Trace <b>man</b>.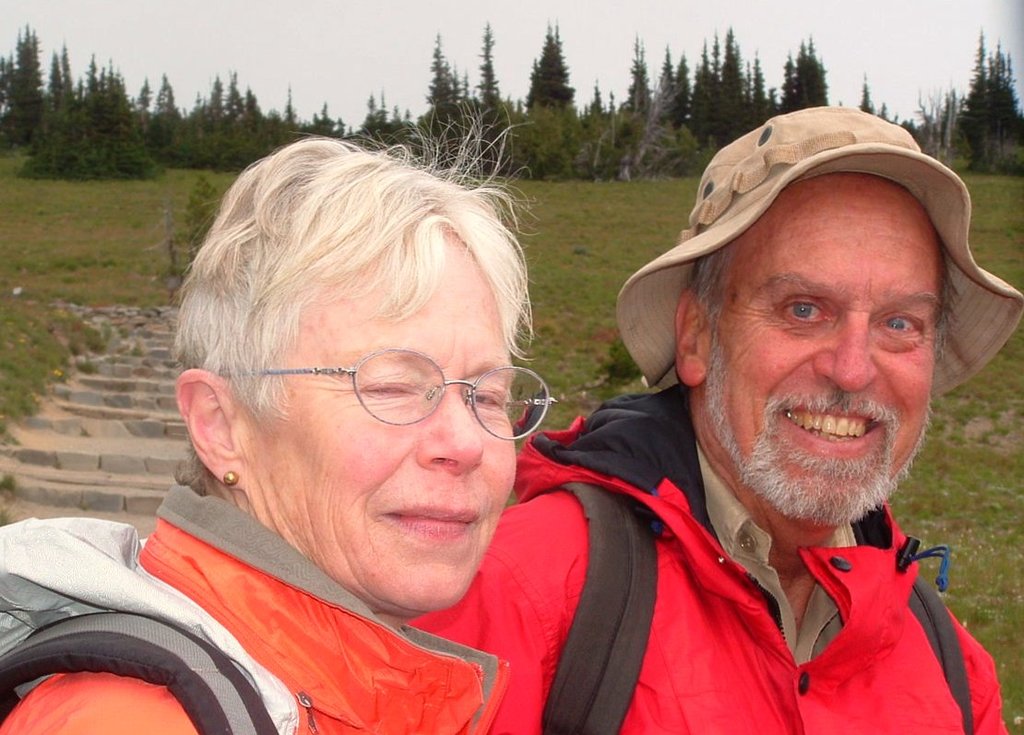
Traced to (407,102,1023,734).
